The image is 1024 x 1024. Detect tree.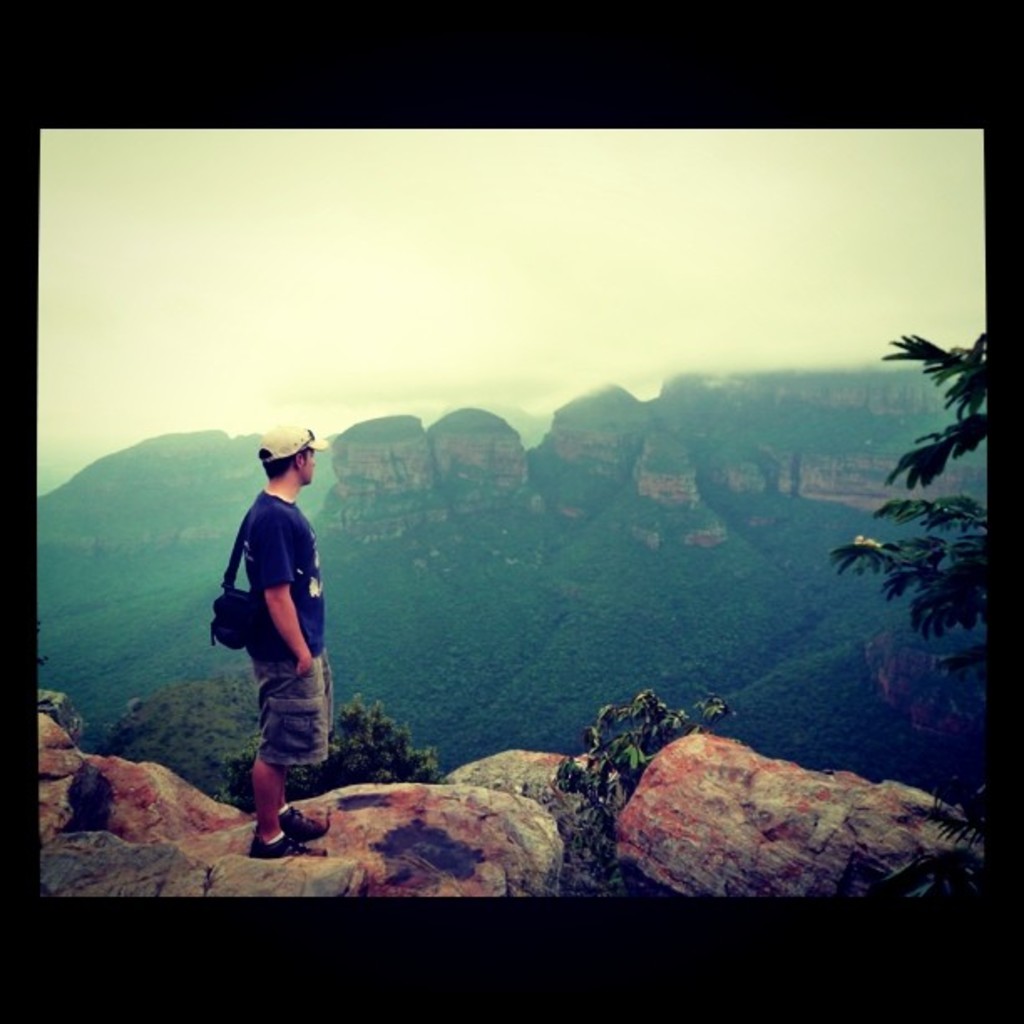
Detection: l=207, t=708, r=447, b=813.
